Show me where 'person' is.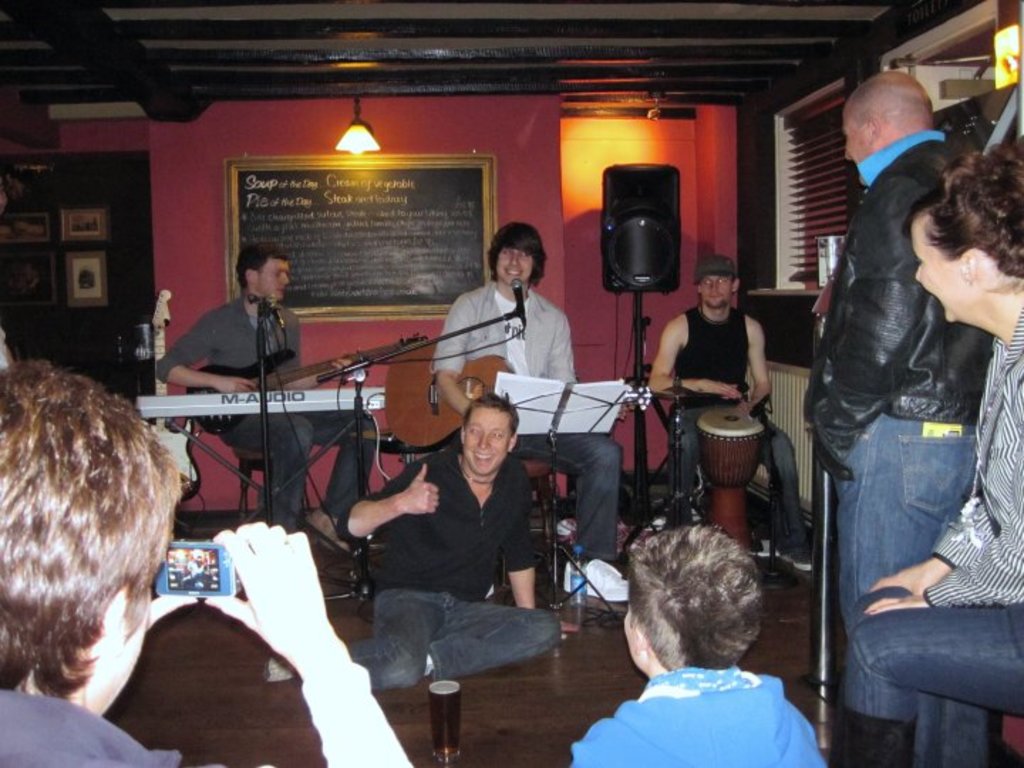
'person' is at select_region(336, 393, 567, 691).
